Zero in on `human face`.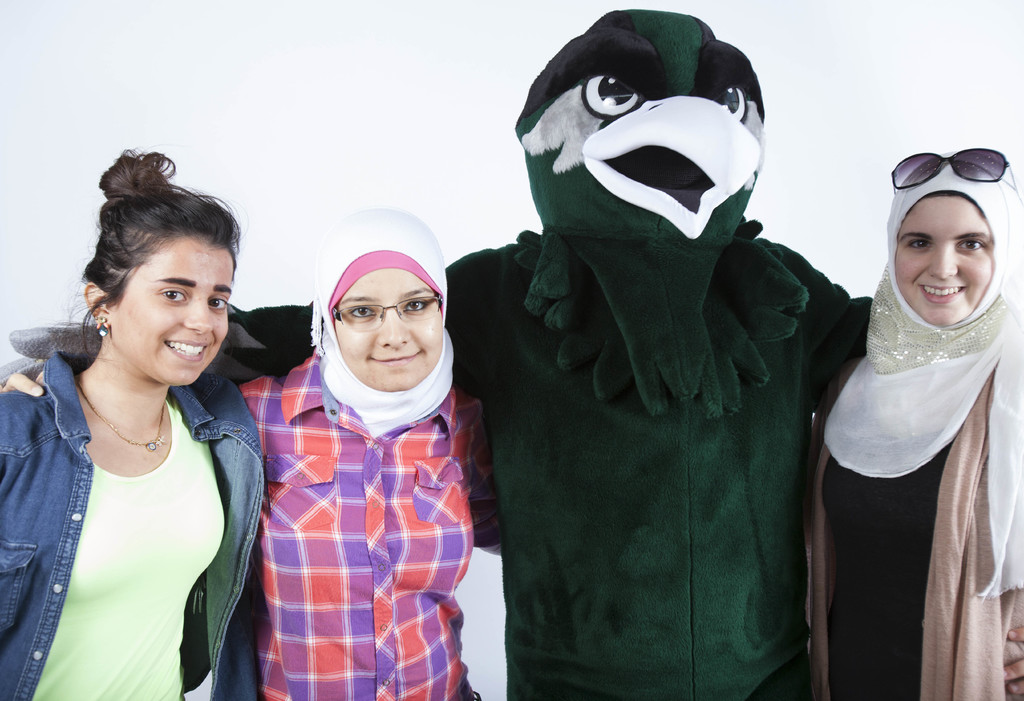
Zeroed in: bbox(891, 194, 995, 328).
